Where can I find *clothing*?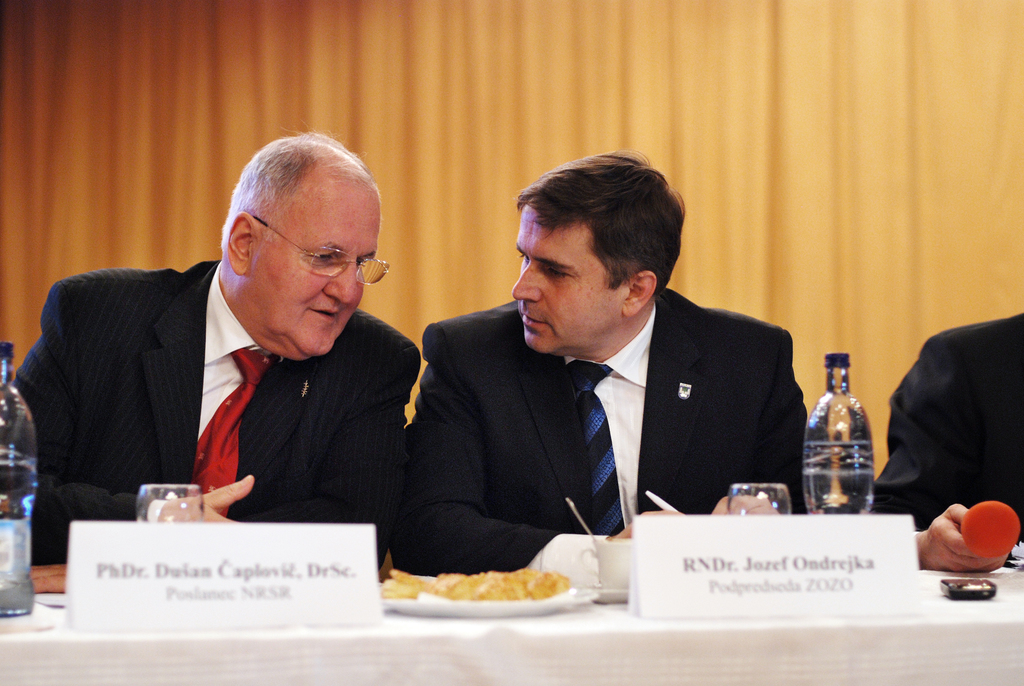
You can find it at 392, 282, 819, 571.
